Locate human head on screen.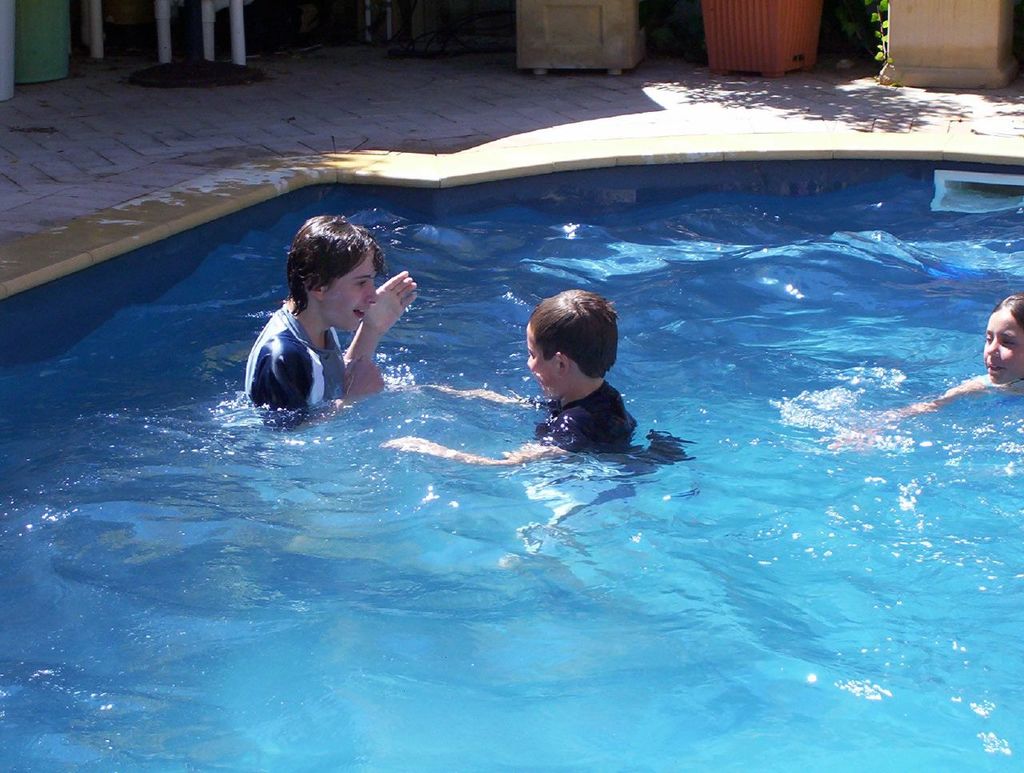
On screen at left=522, top=290, right=618, bottom=403.
